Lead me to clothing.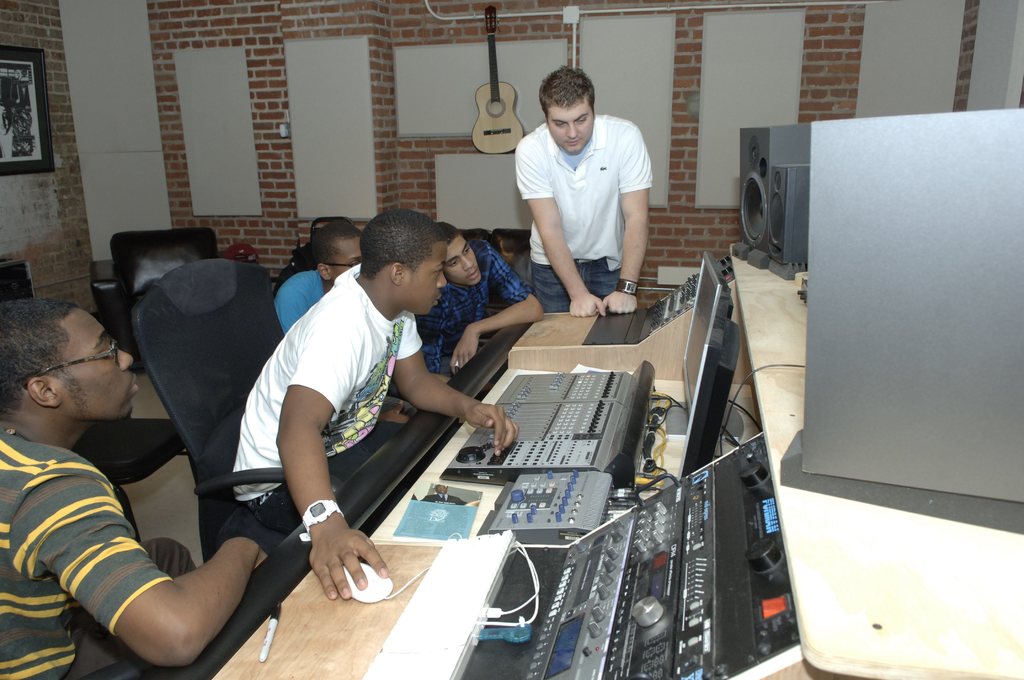
Lead to 523:95:664:308.
